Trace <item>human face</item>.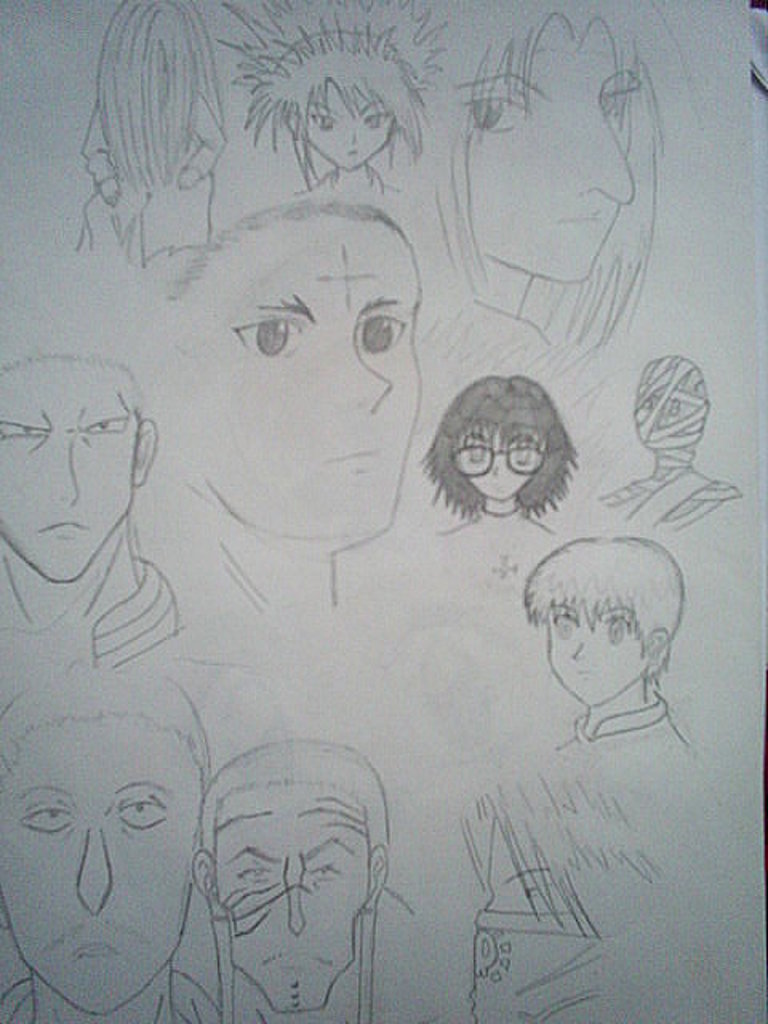
Traced to 541, 614, 645, 706.
